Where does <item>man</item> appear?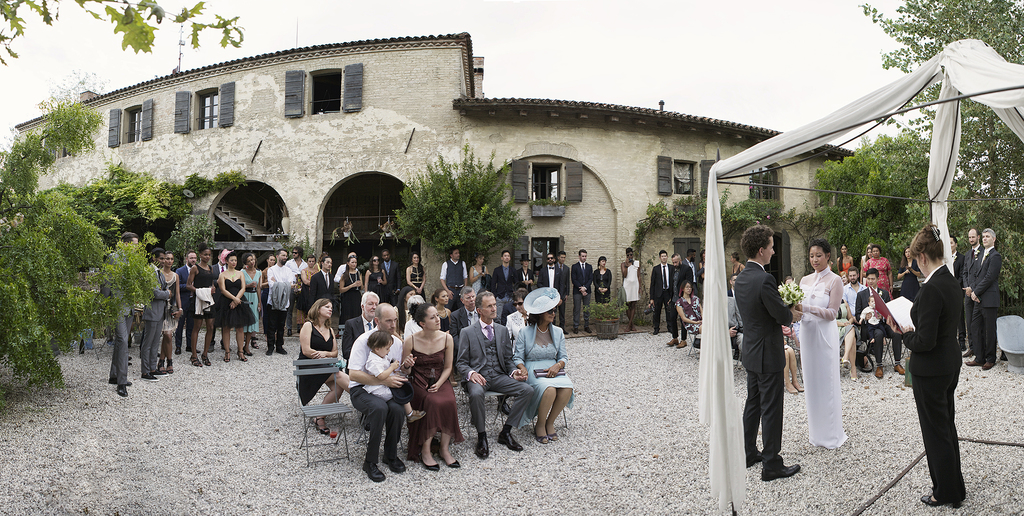
Appears at 570 247 594 335.
